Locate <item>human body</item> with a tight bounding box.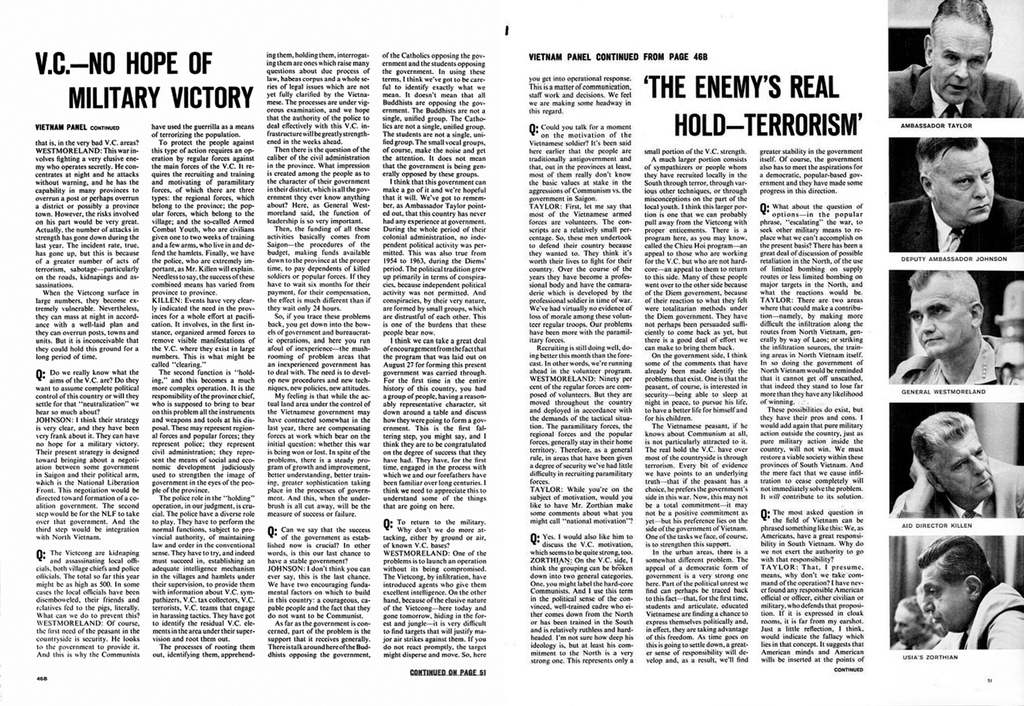
rect(914, 533, 1023, 650).
